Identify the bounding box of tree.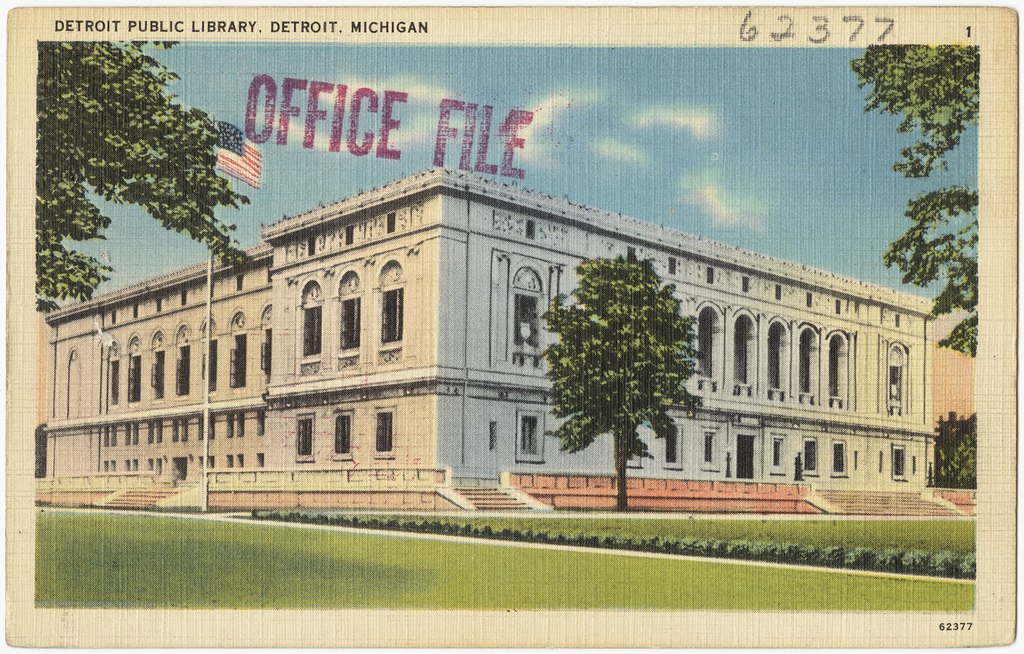
region(849, 40, 980, 358).
